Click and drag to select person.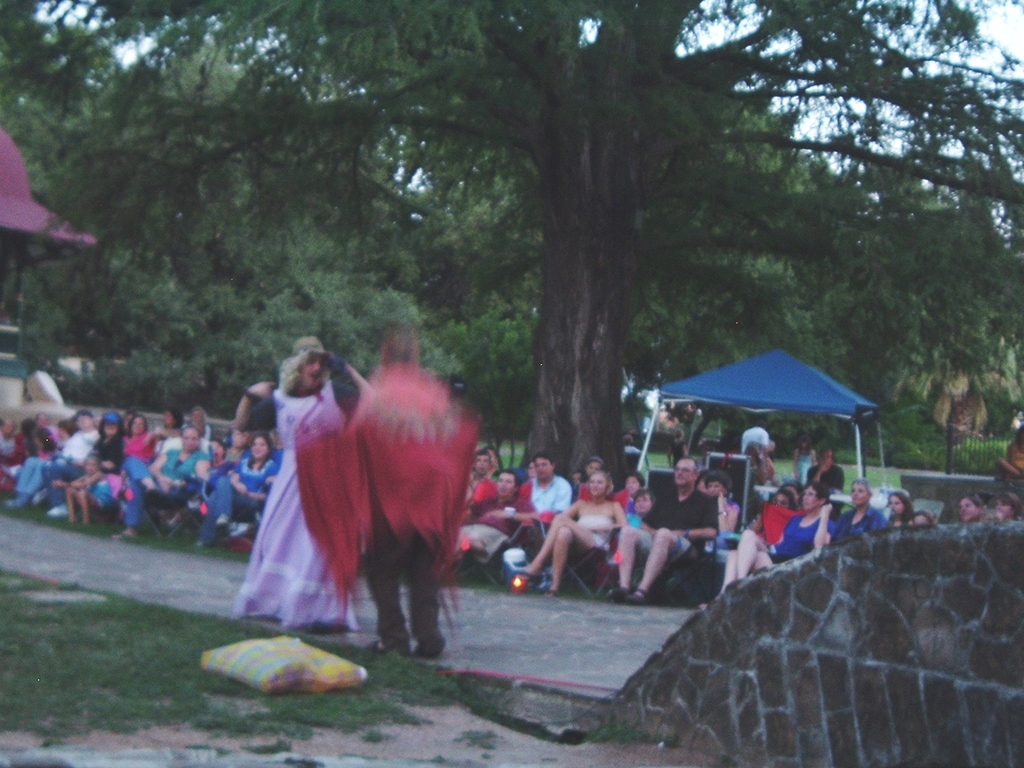
Selection: bbox=[796, 428, 822, 483].
